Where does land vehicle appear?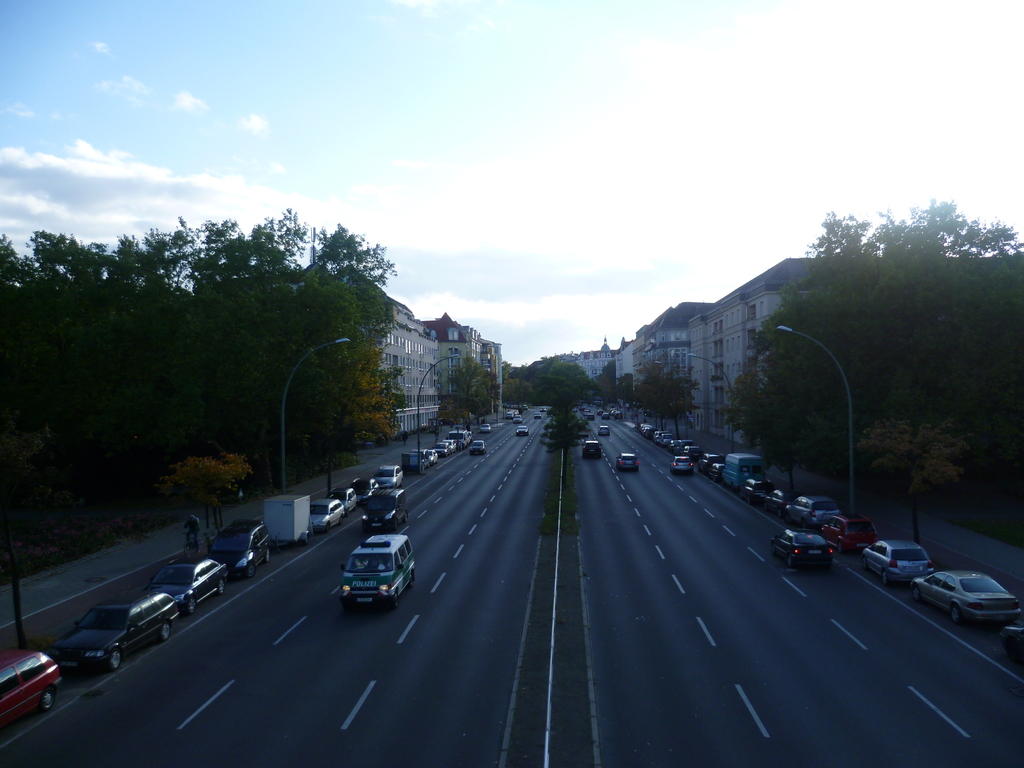
Appears at BBox(789, 494, 838, 531).
